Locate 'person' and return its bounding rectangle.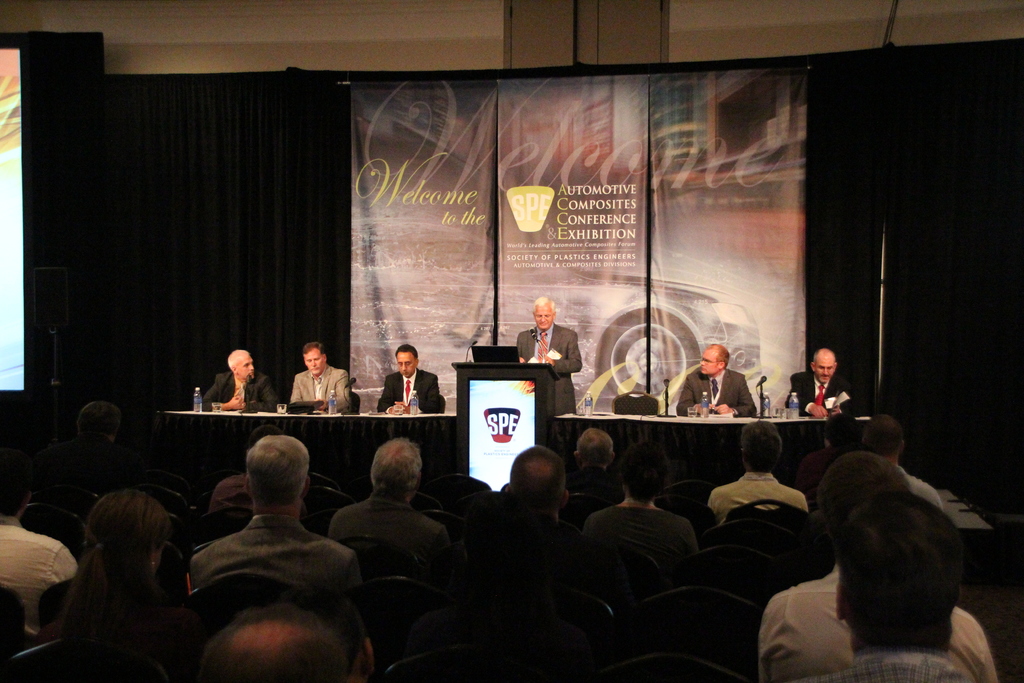
detection(676, 347, 754, 415).
